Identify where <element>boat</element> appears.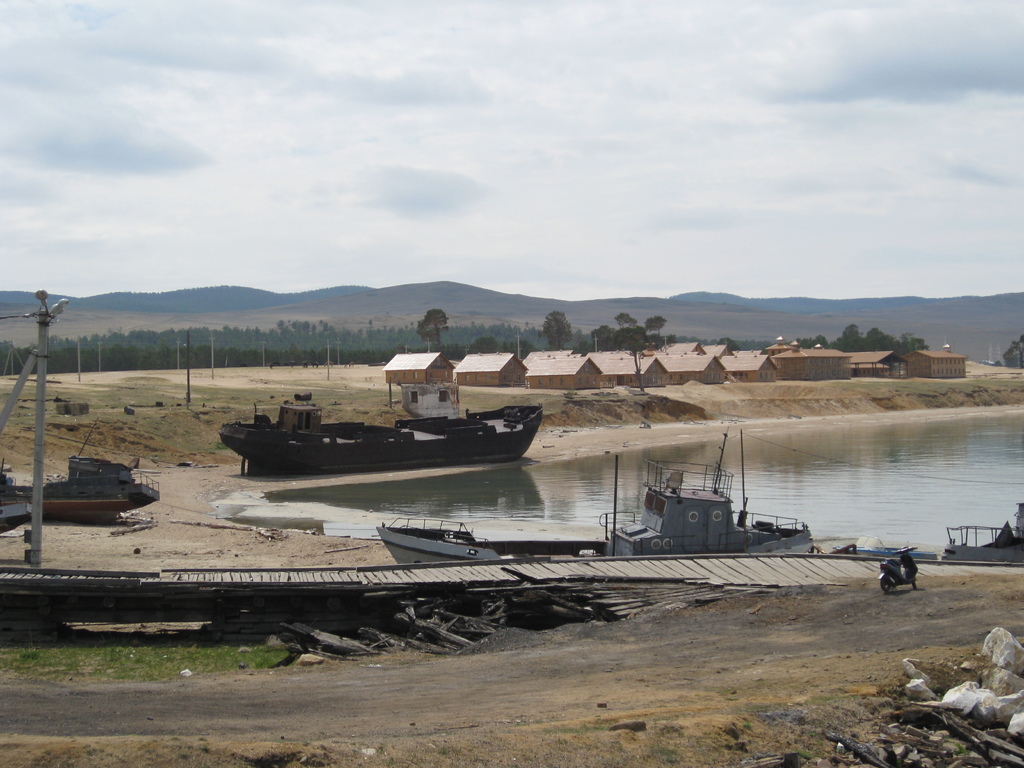
Appears at [x1=0, y1=447, x2=166, y2=538].
